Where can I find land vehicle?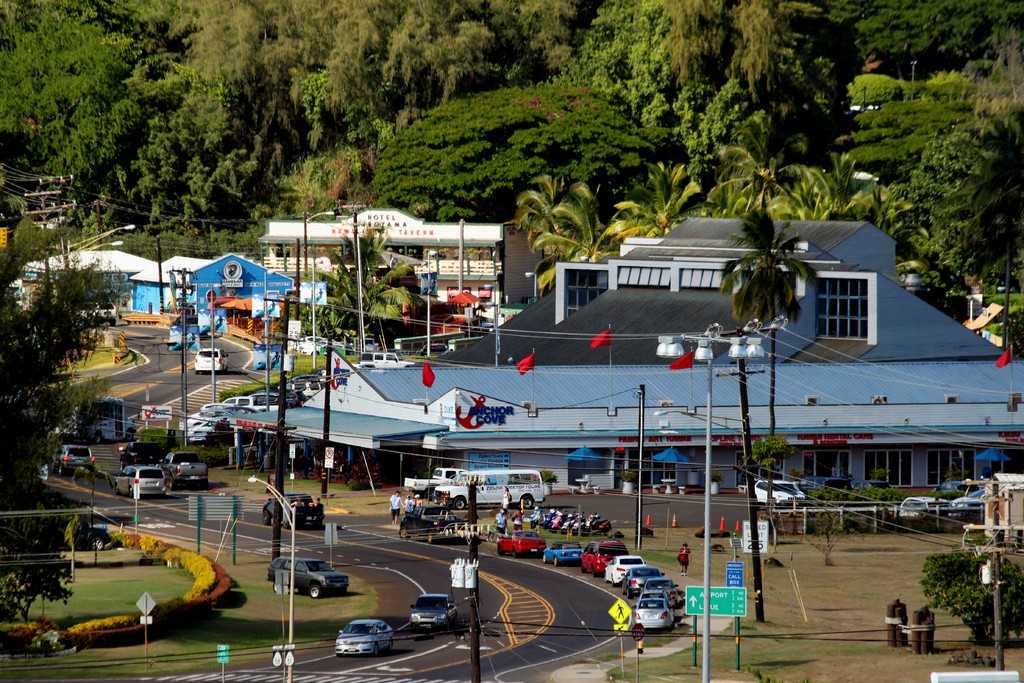
You can find it at l=196, t=349, r=223, b=368.
